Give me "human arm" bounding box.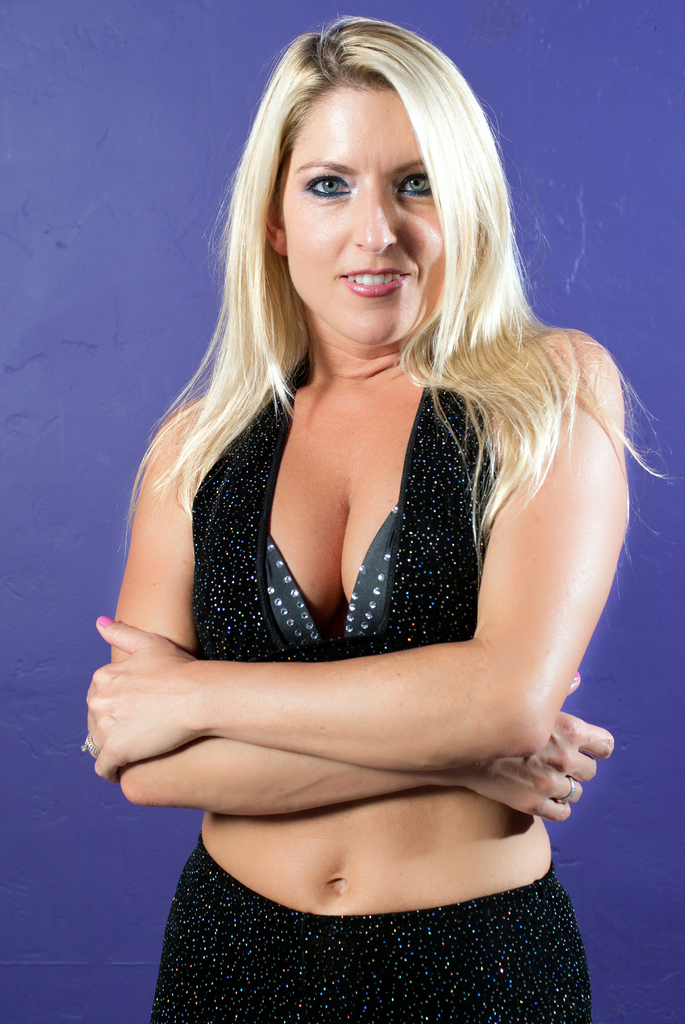
region(72, 328, 631, 777).
